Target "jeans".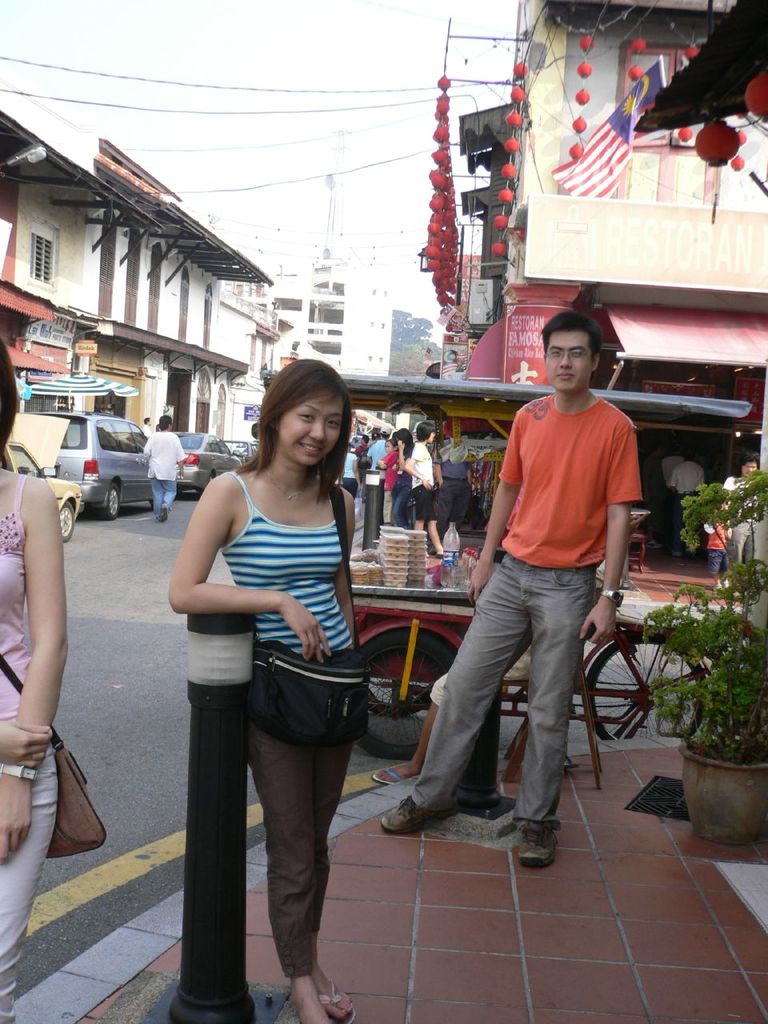
Target region: pyautogui.locateOnScreen(151, 482, 178, 517).
